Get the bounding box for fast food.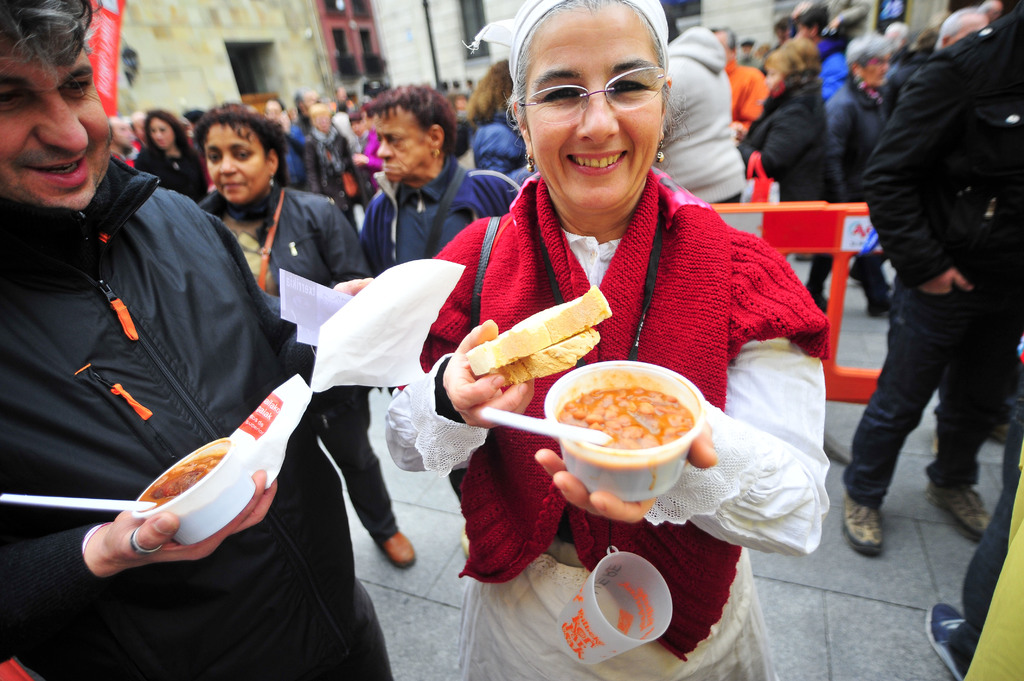
(467, 285, 614, 380).
